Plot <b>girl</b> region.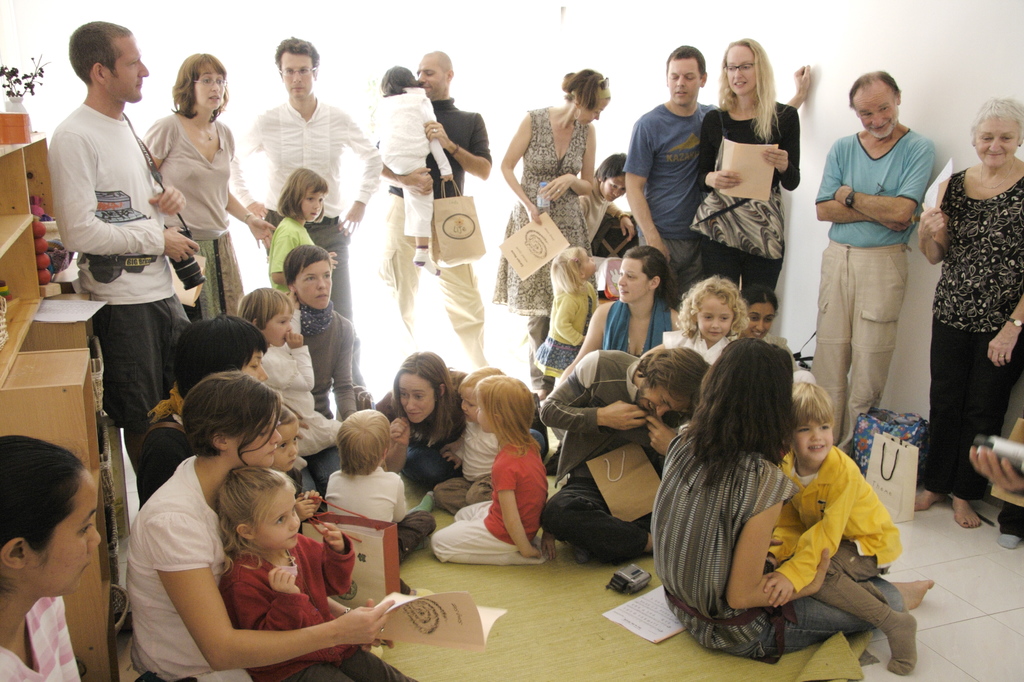
Plotted at (x1=428, y1=375, x2=558, y2=565).
